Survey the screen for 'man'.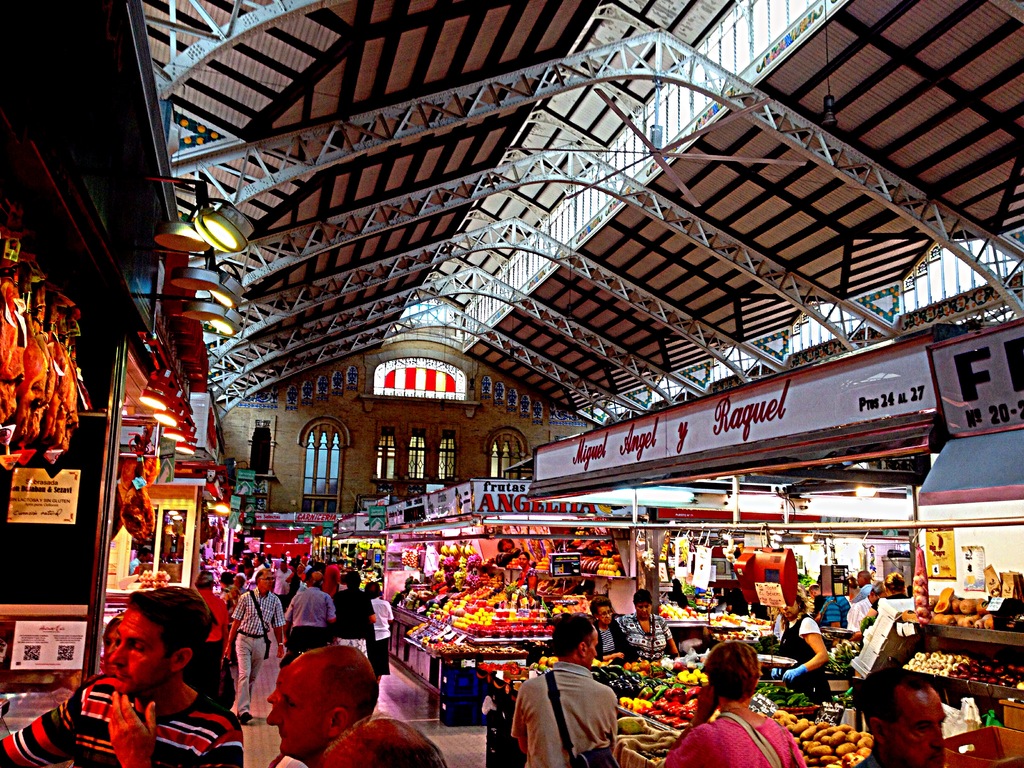
Survey found: Rect(0, 587, 244, 767).
